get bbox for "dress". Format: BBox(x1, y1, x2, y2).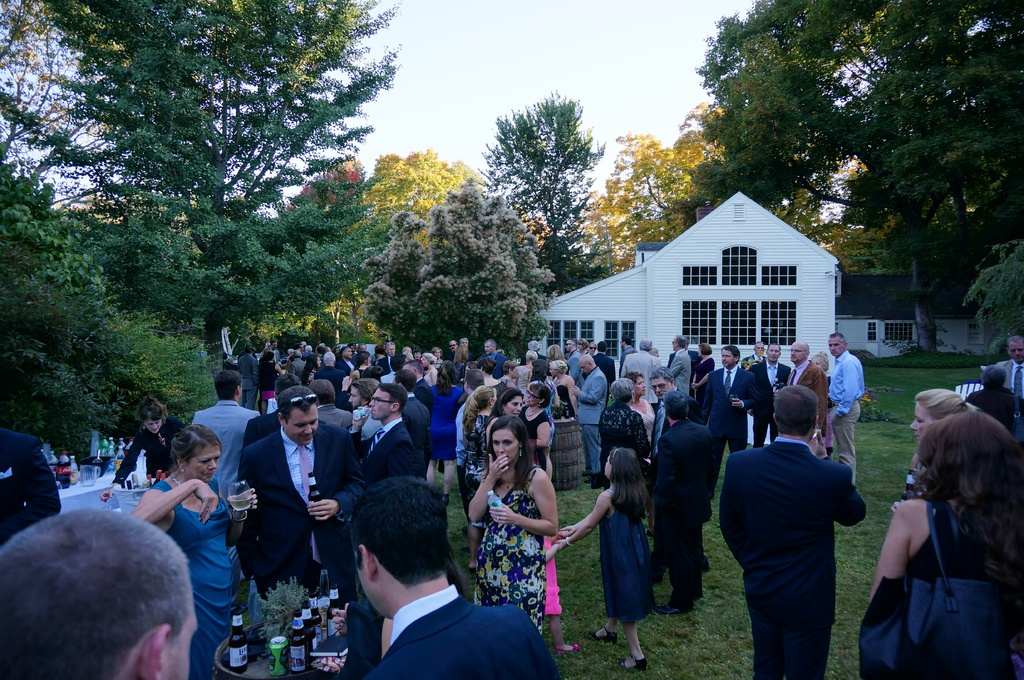
BBox(860, 491, 1023, 679).
